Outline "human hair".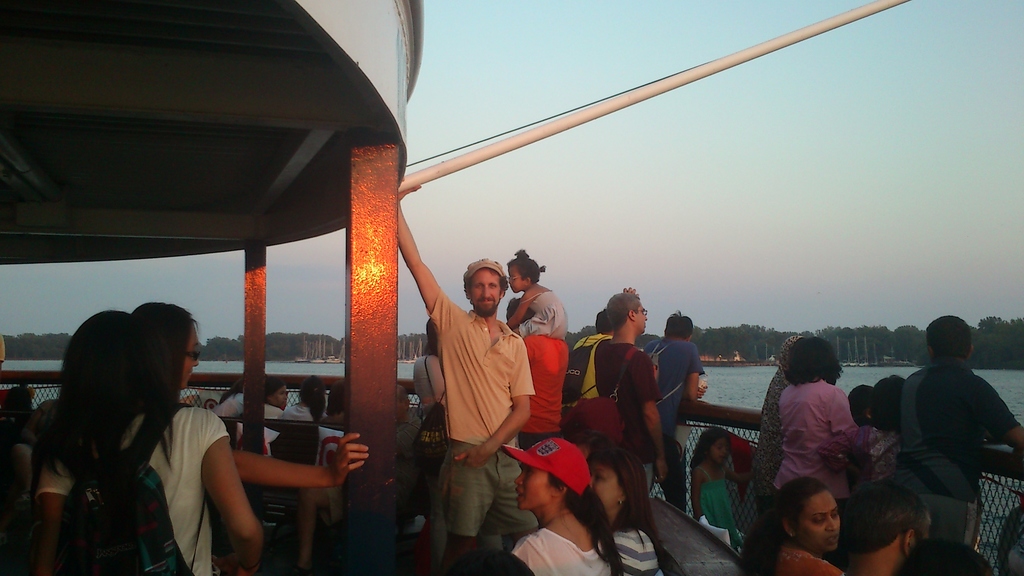
Outline: (453,548,528,575).
